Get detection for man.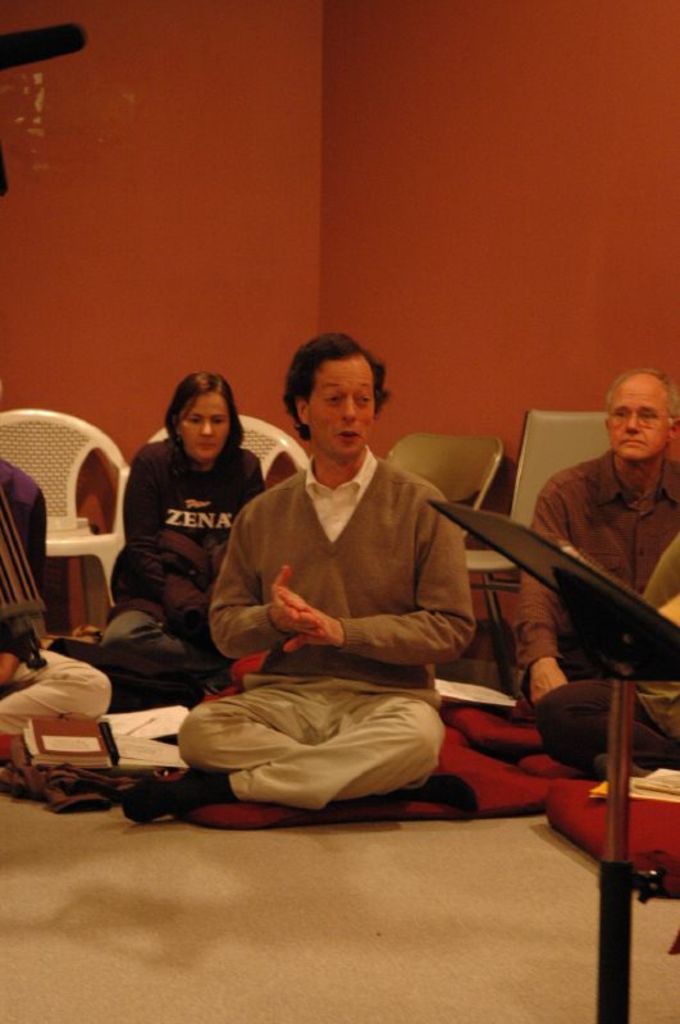
Detection: box(123, 329, 476, 820).
